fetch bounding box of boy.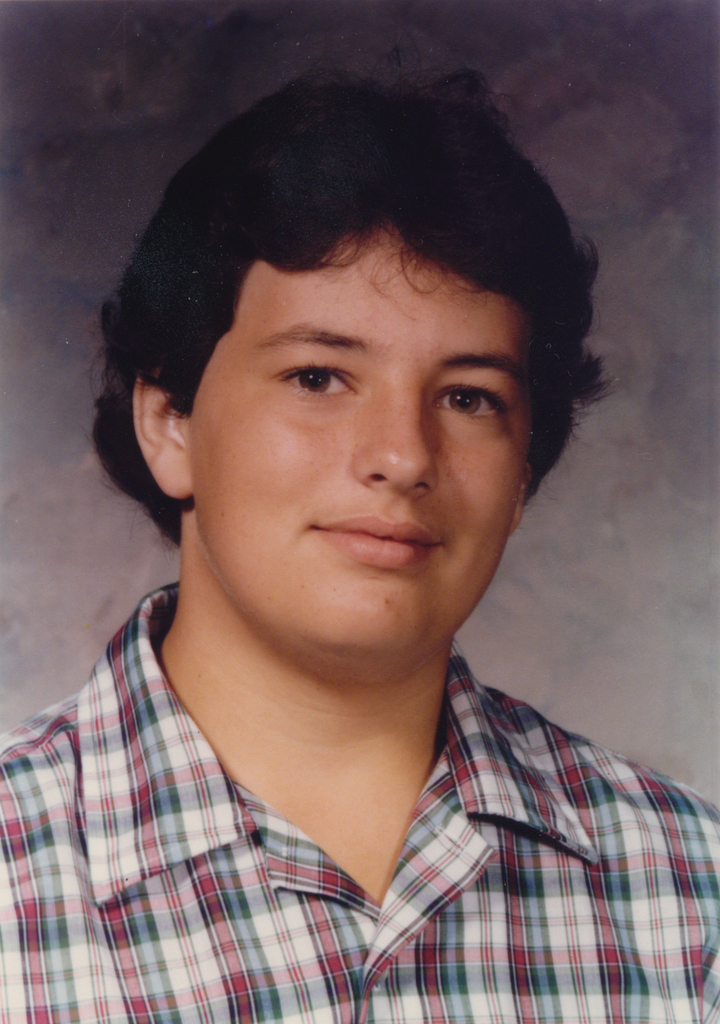
Bbox: [x1=0, y1=49, x2=719, y2=1023].
